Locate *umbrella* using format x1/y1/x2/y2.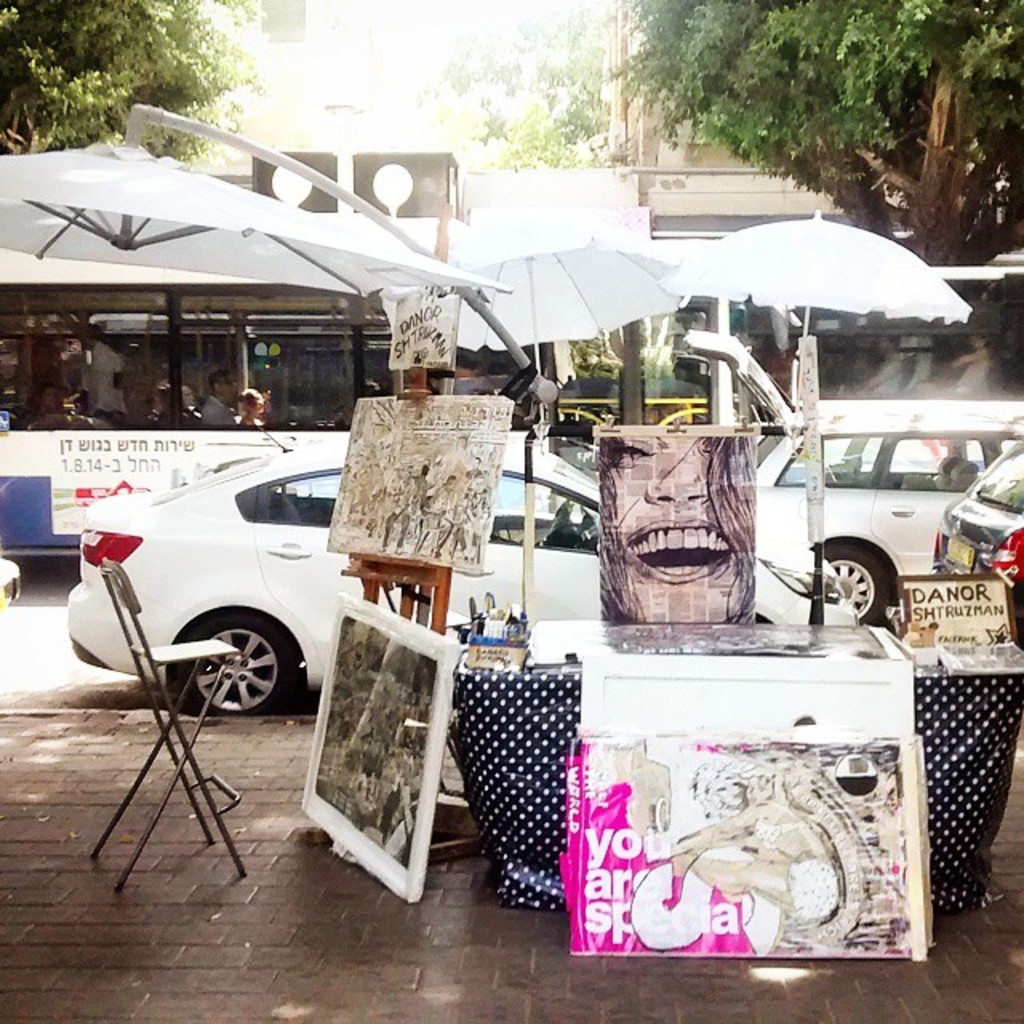
0/99/558/406.
